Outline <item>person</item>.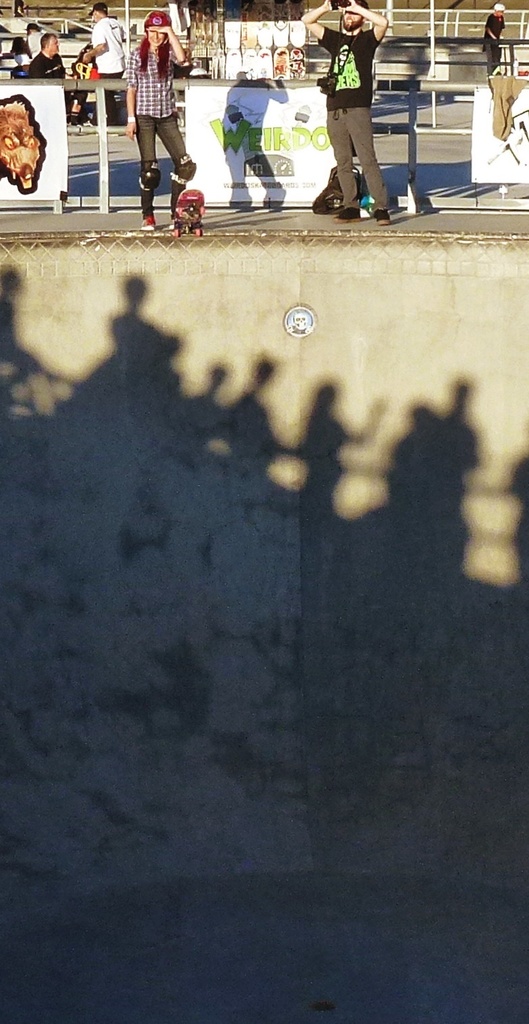
Outline: <region>127, 0, 196, 222</region>.
